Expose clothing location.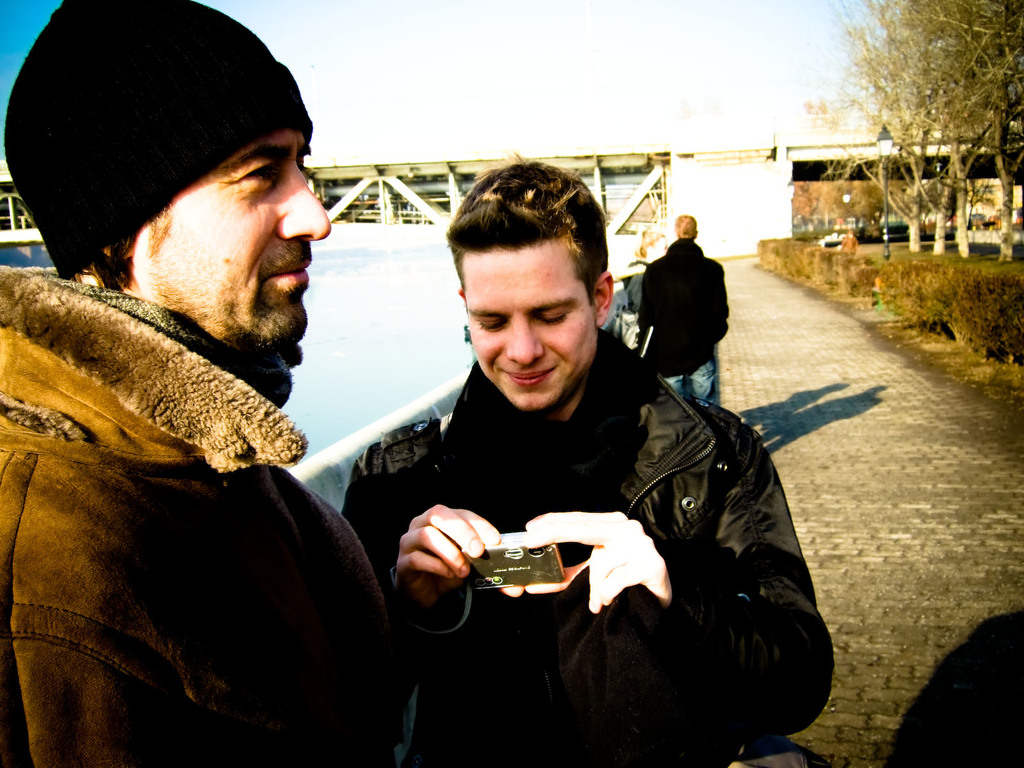
Exposed at (1, 172, 394, 767).
